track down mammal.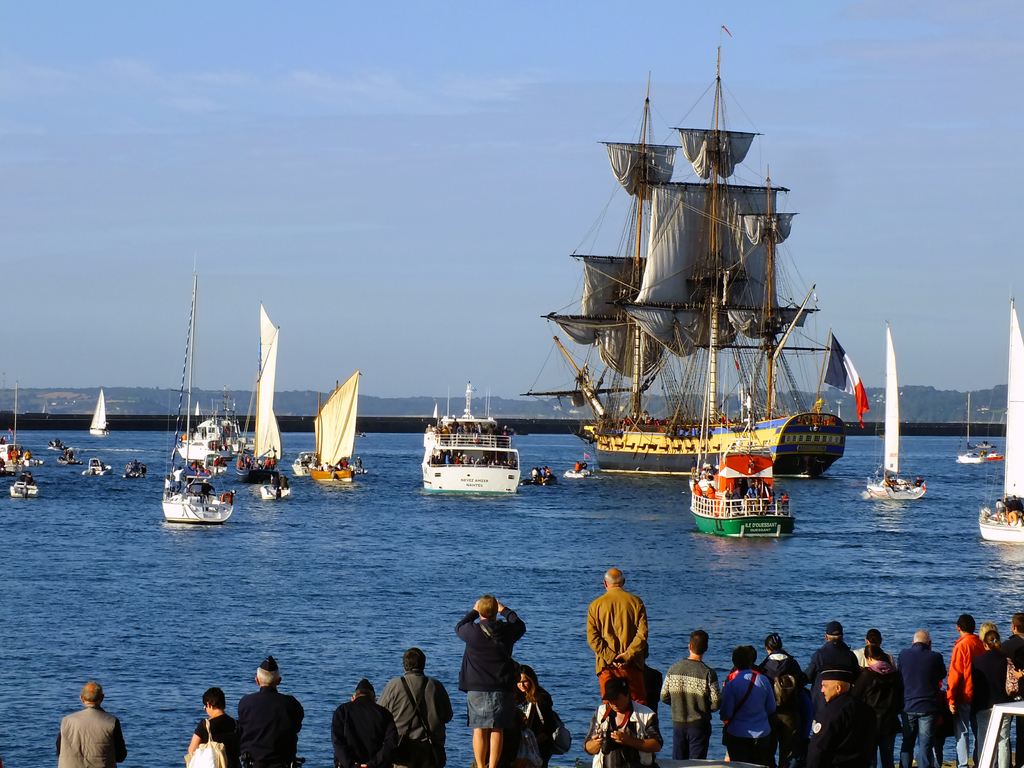
Tracked to region(890, 632, 947, 767).
